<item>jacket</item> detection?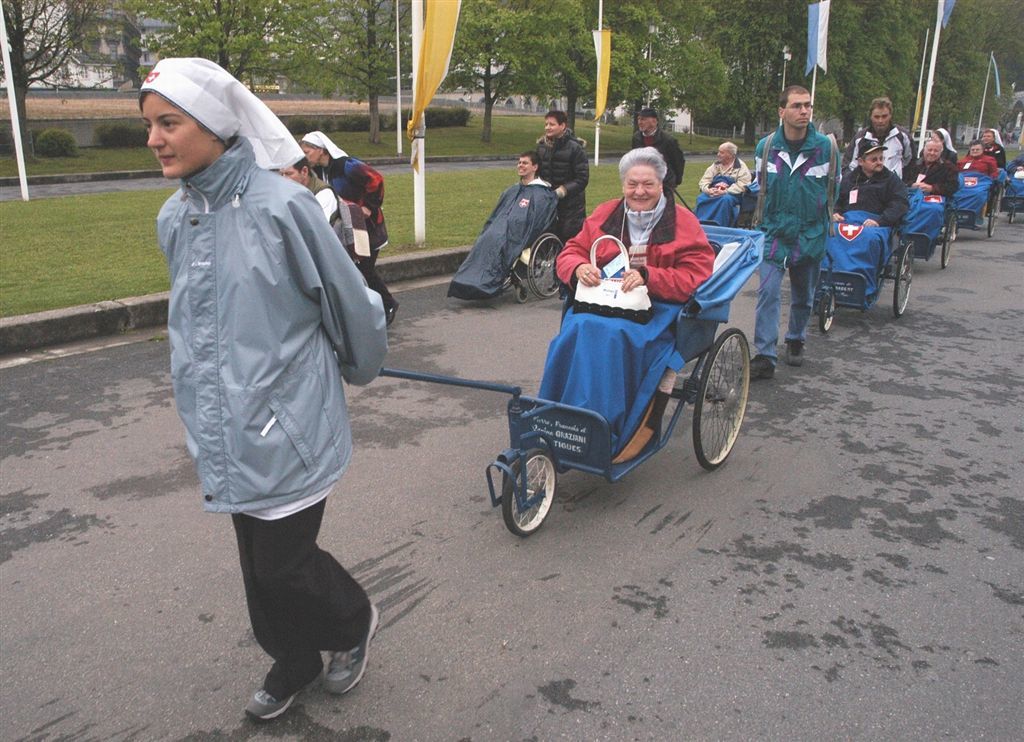
locate(752, 125, 838, 261)
